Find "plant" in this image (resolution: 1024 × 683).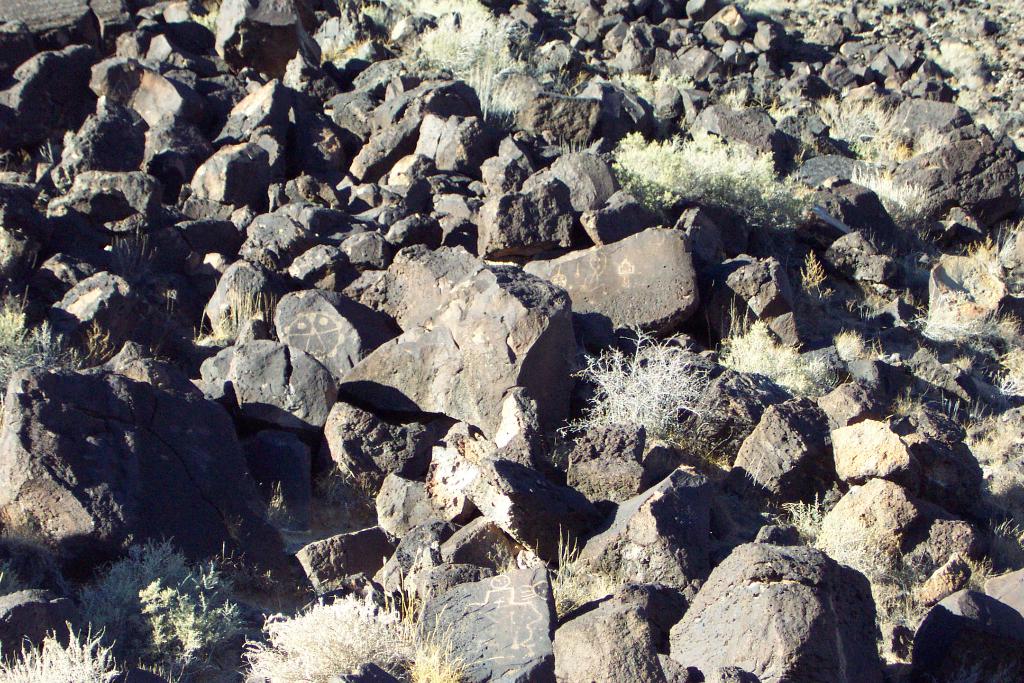
detection(0, 616, 122, 682).
